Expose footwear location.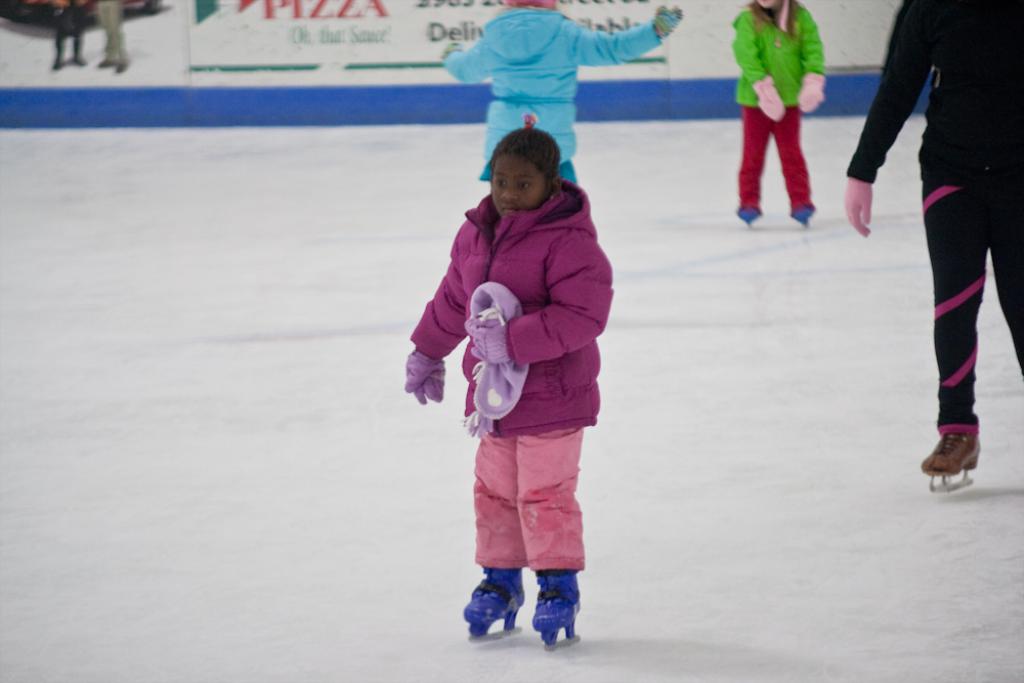
Exposed at [x1=795, y1=205, x2=820, y2=216].
